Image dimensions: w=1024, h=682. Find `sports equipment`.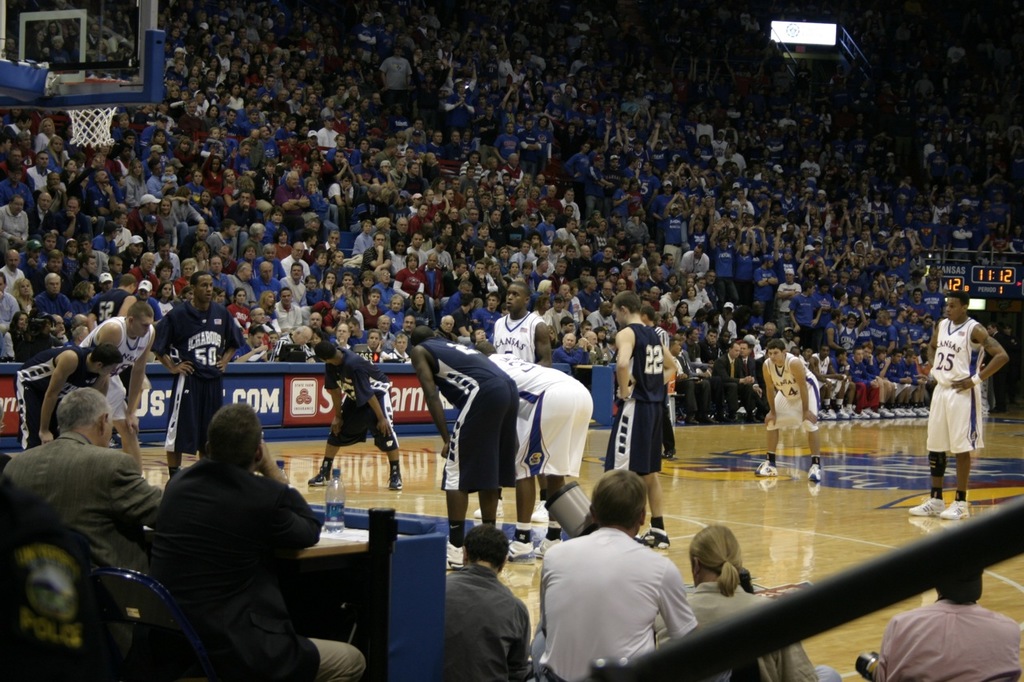
region(938, 501, 974, 518).
